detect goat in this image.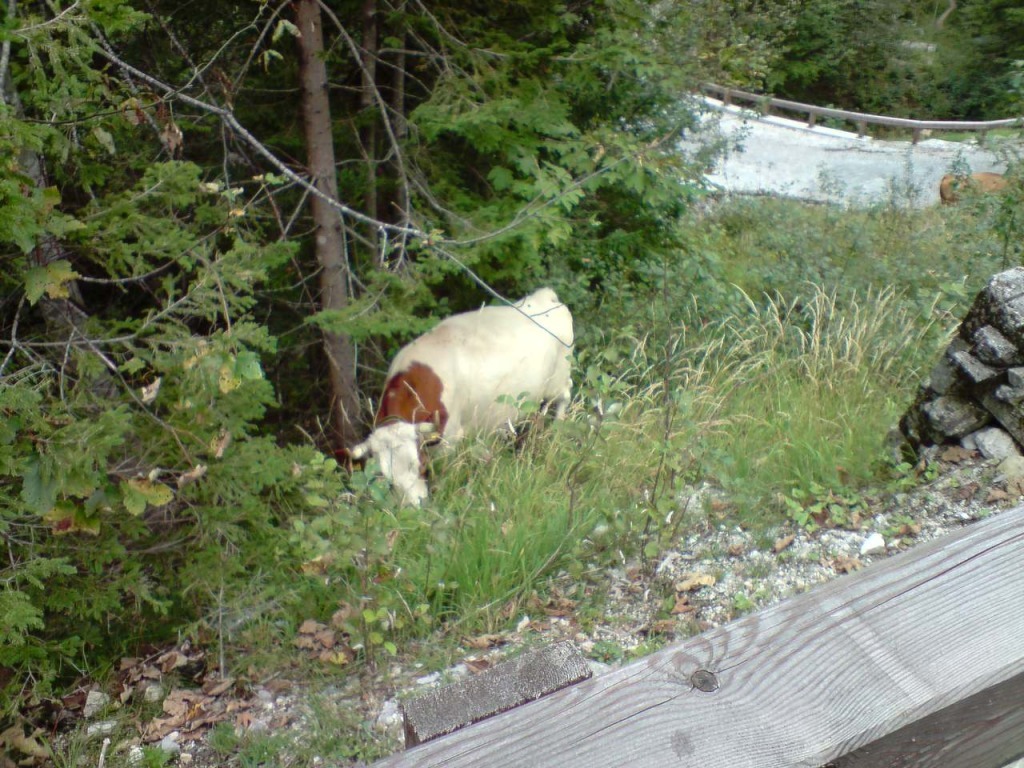
Detection: detection(348, 287, 572, 512).
